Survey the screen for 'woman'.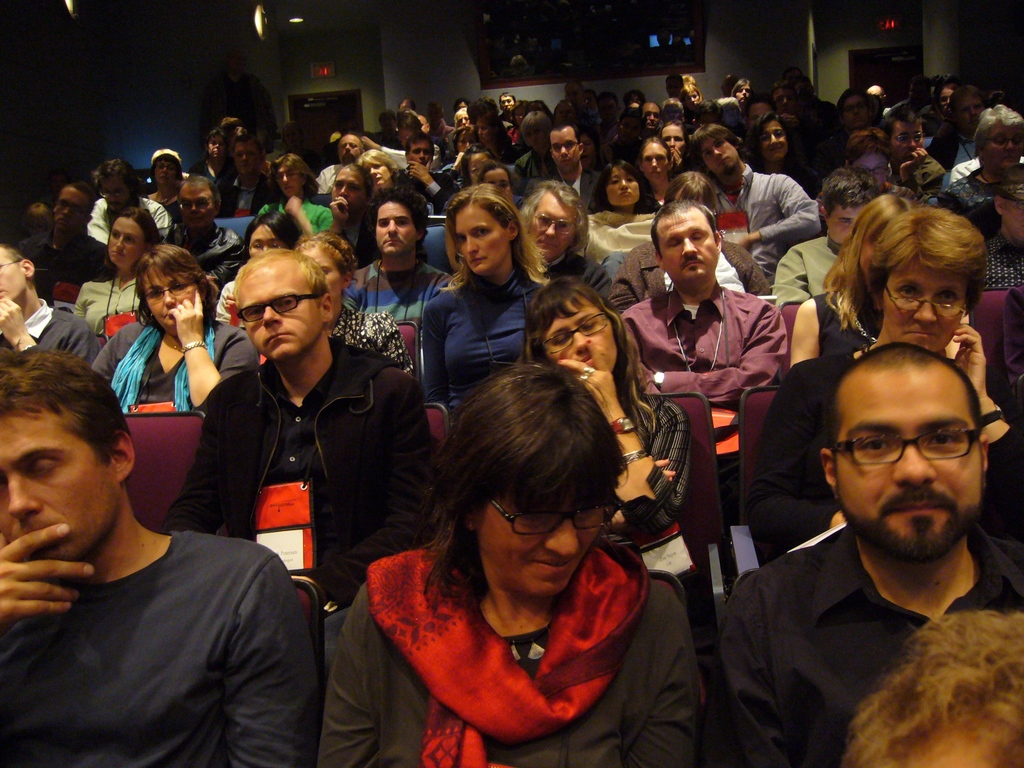
Survey found: region(88, 243, 267, 420).
